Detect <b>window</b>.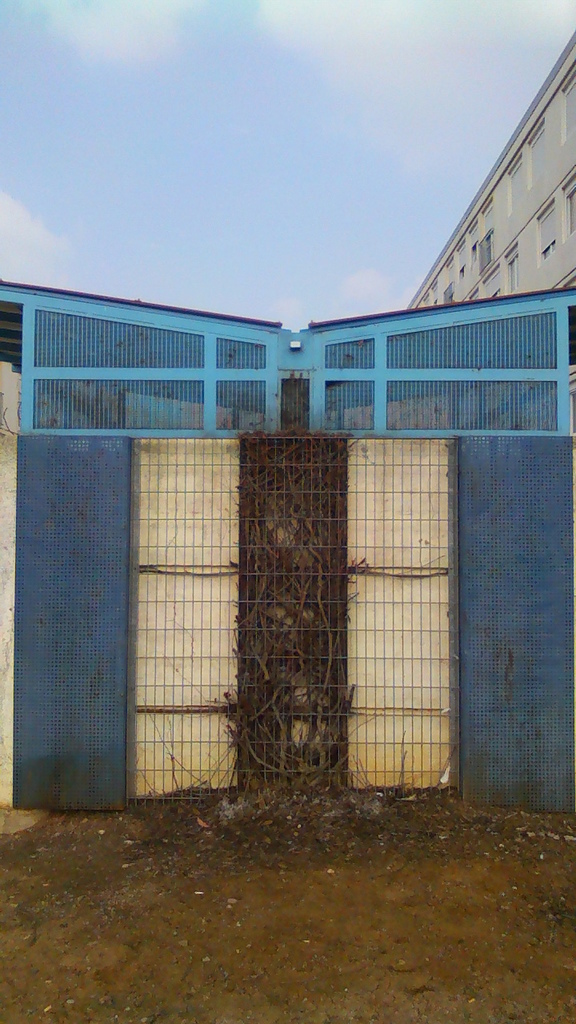
Detected at BBox(506, 153, 534, 216).
